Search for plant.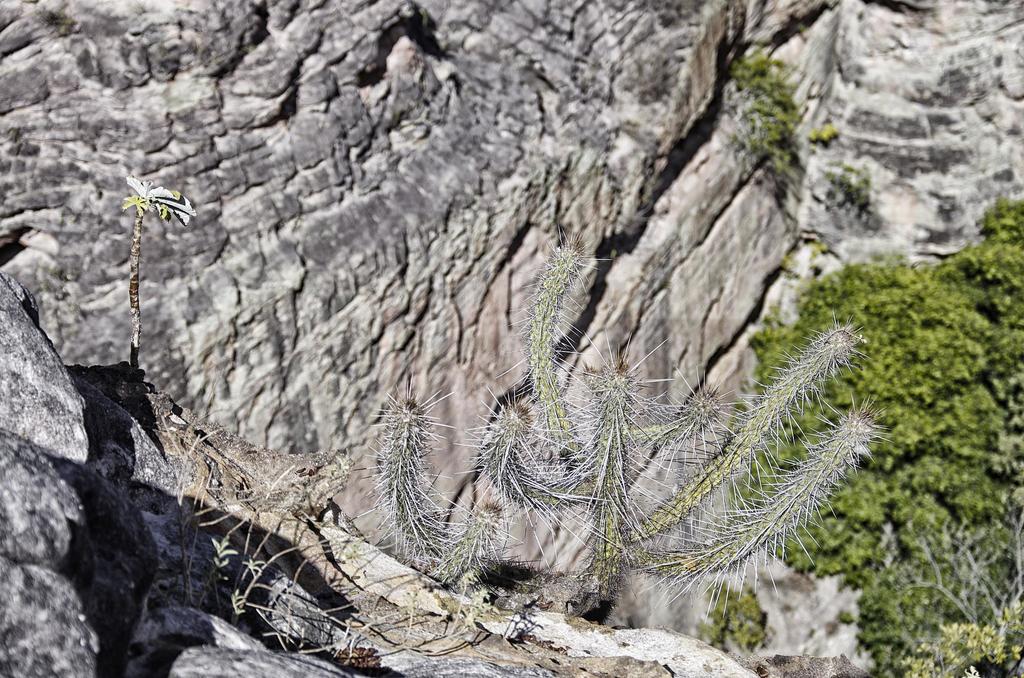
Found at {"x1": 808, "y1": 157, "x2": 880, "y2": 224}.
